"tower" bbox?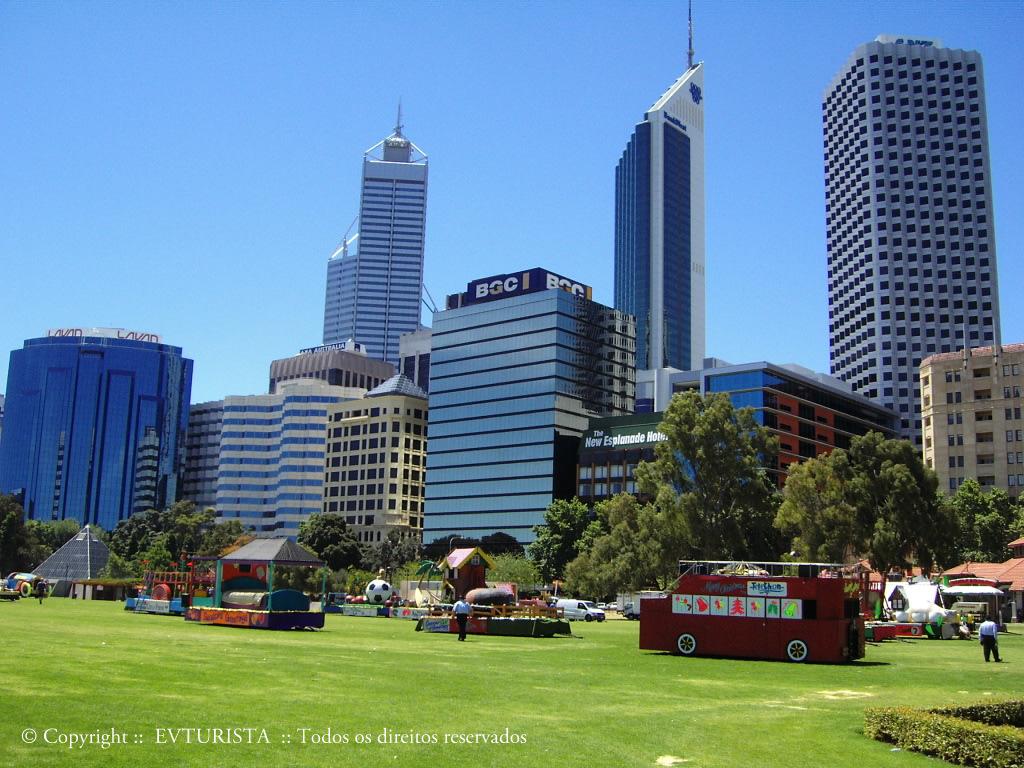
[618,0,708,388]
